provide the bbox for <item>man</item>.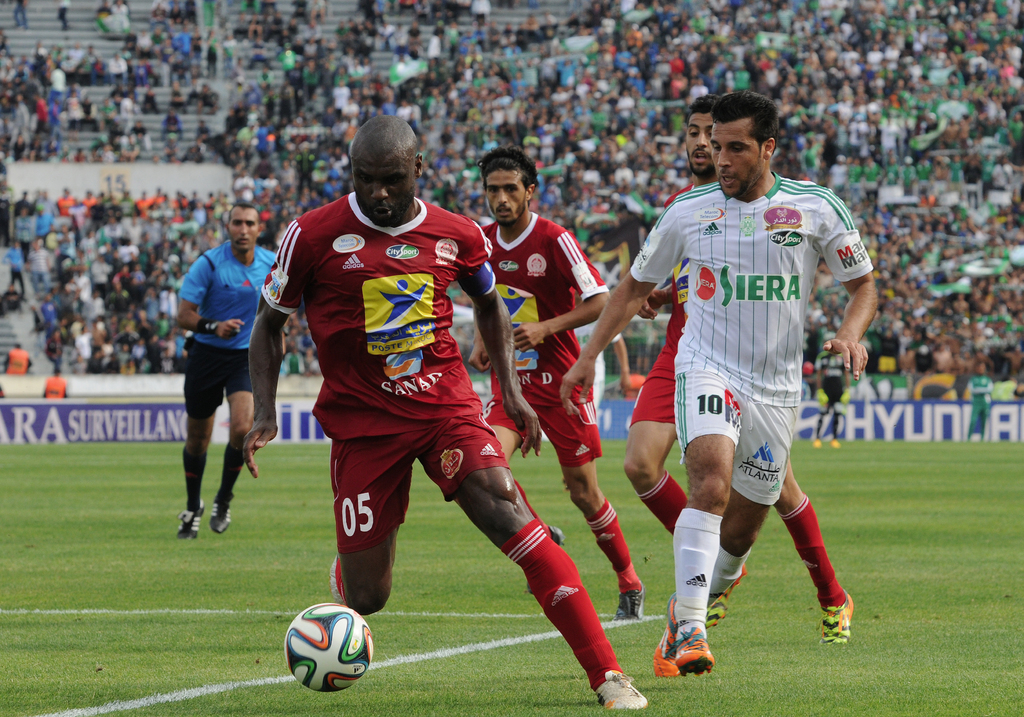
622, 96, 863, 648.
